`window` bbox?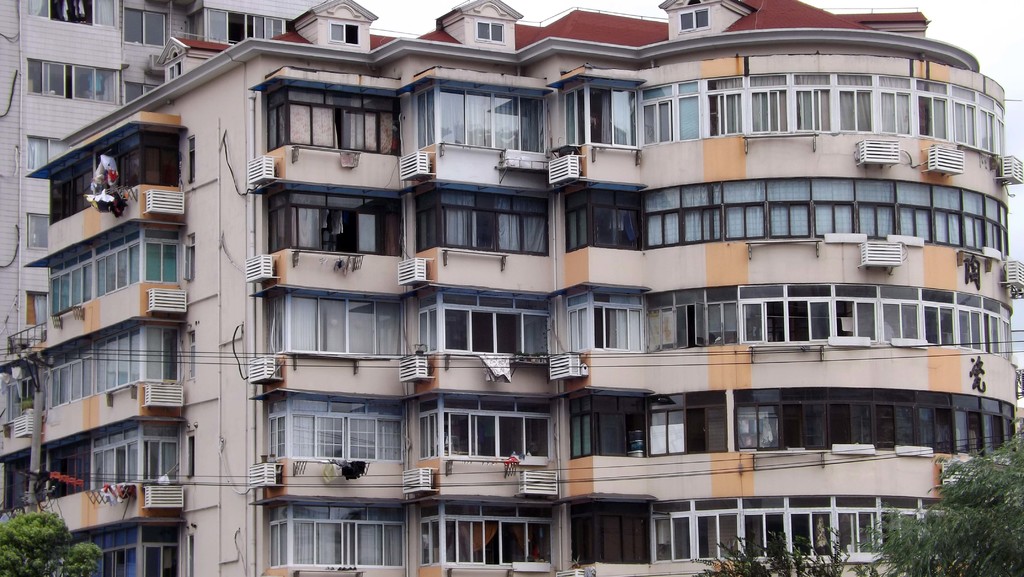
l=24, t=215, r=51, b=252
